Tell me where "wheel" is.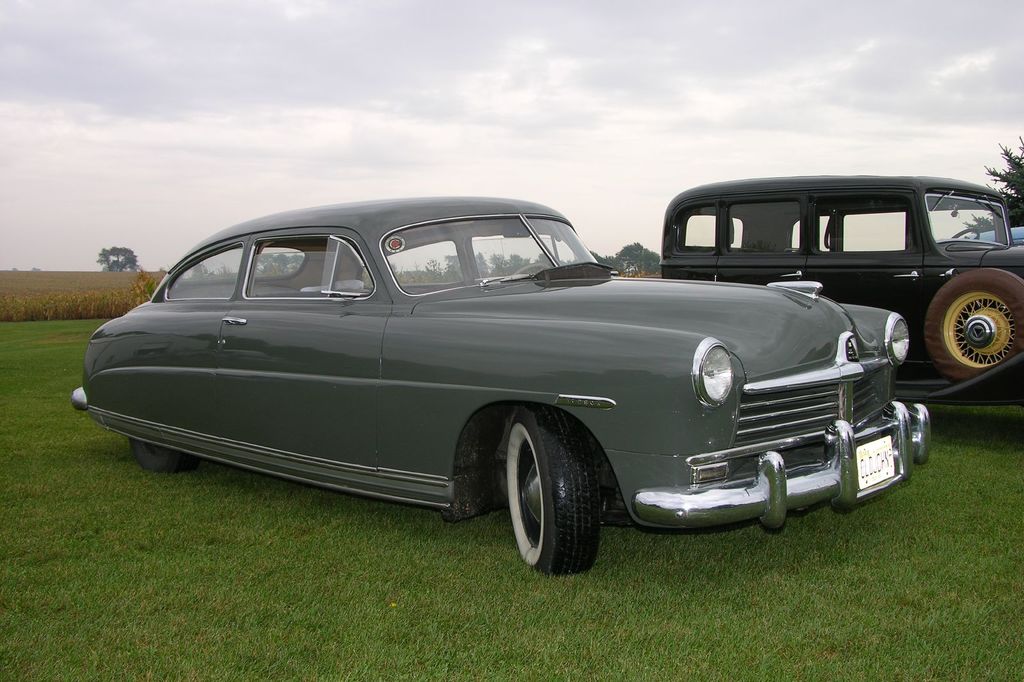
"wheel" is at <region>925, 265, 1023, 382</region>.
